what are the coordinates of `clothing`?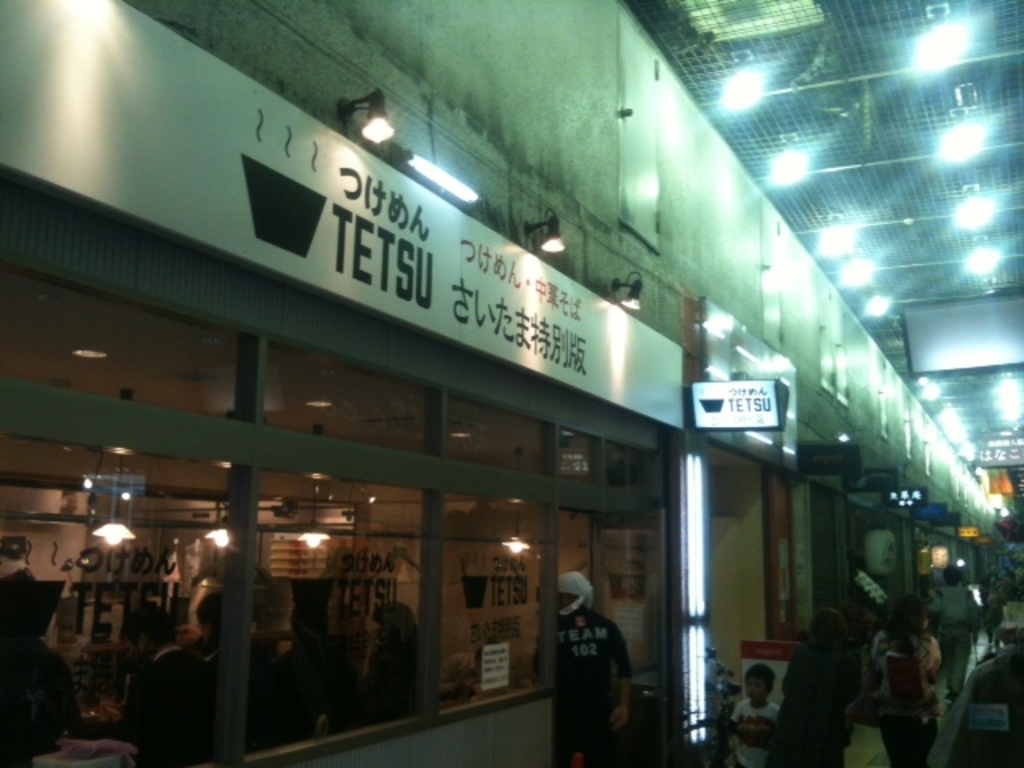
205:648:278:754.
